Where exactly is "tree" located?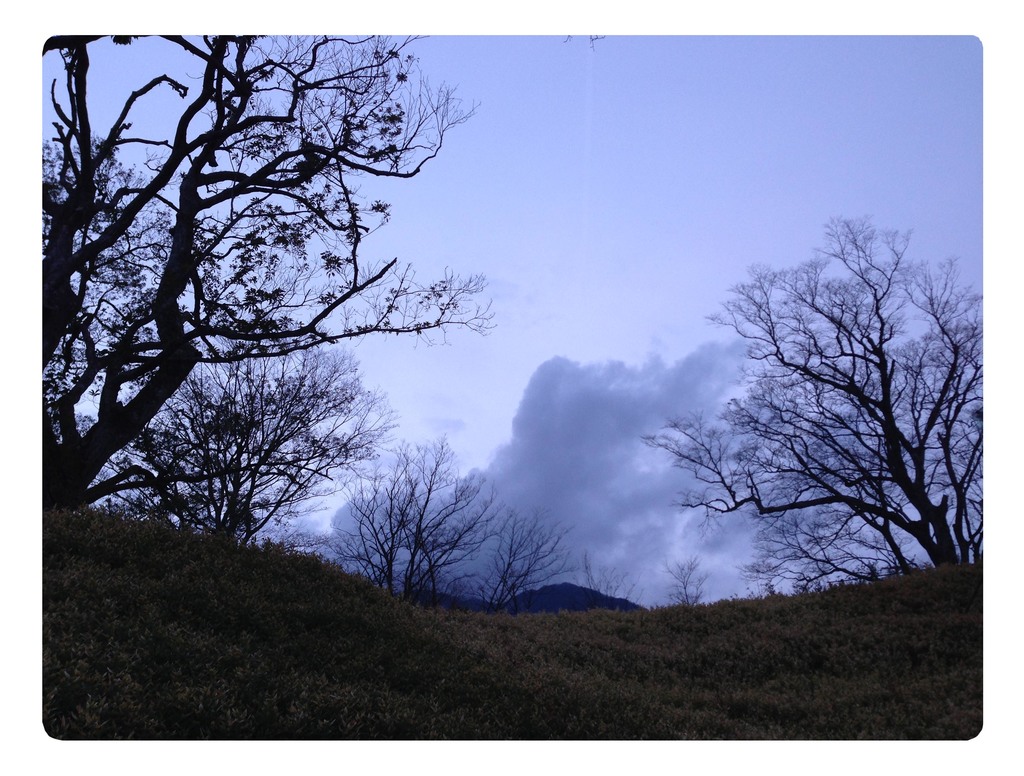
Its bounding box is 688, 192, 996, 642.
